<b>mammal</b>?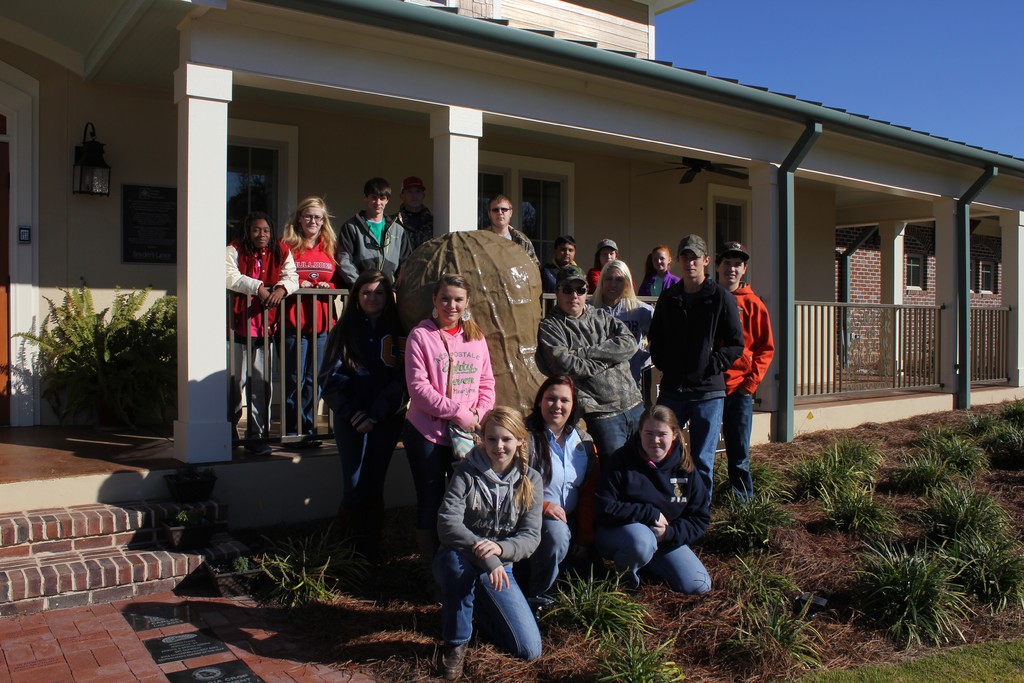
{"x1": 223, "y1": 208, "x2": 303, "y2": 454}
